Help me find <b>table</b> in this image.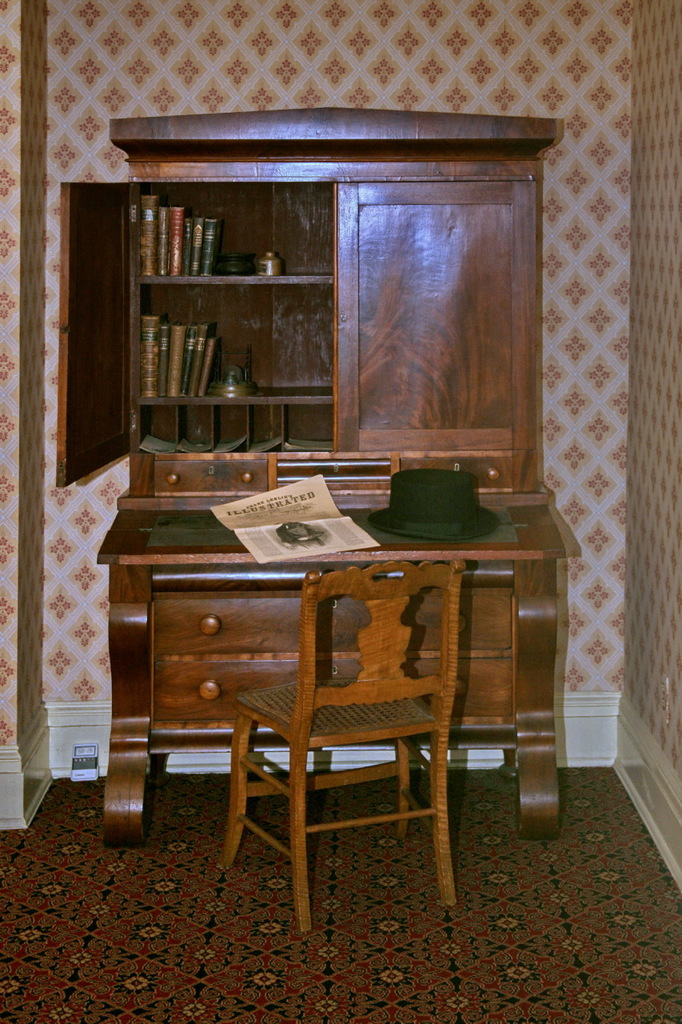
Found it: bbox=[87, 103, 568, 840].
